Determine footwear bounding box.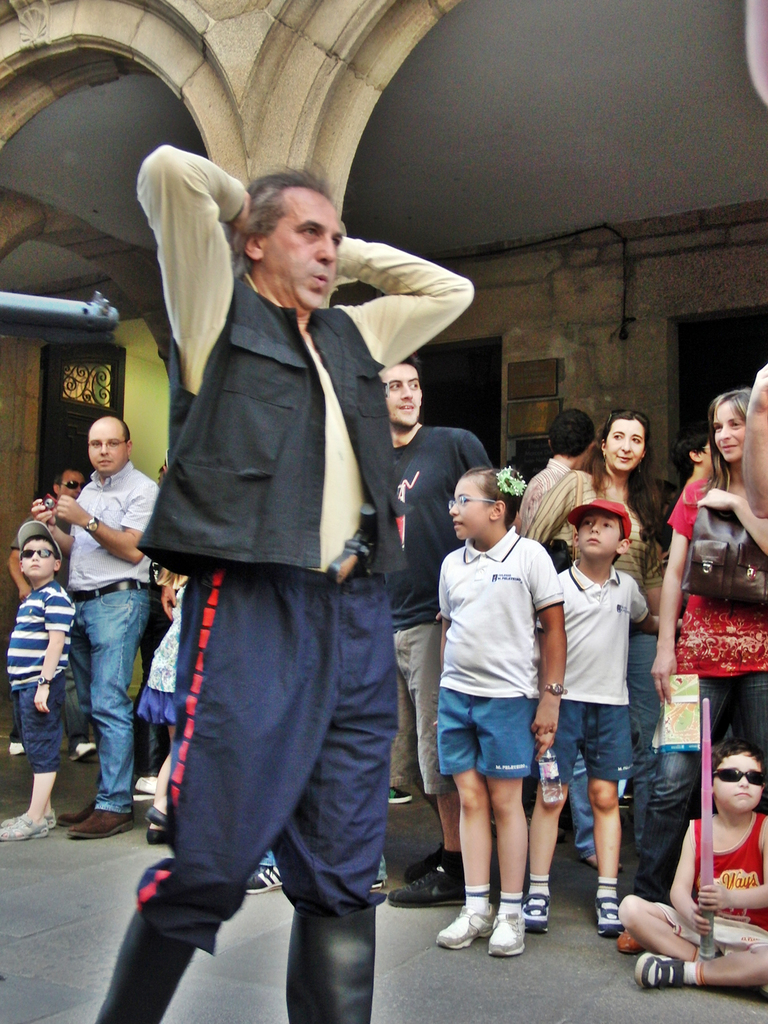
Determined: {"x1": 490, "y1": 899, "x2": 523, "y2": 956}.
